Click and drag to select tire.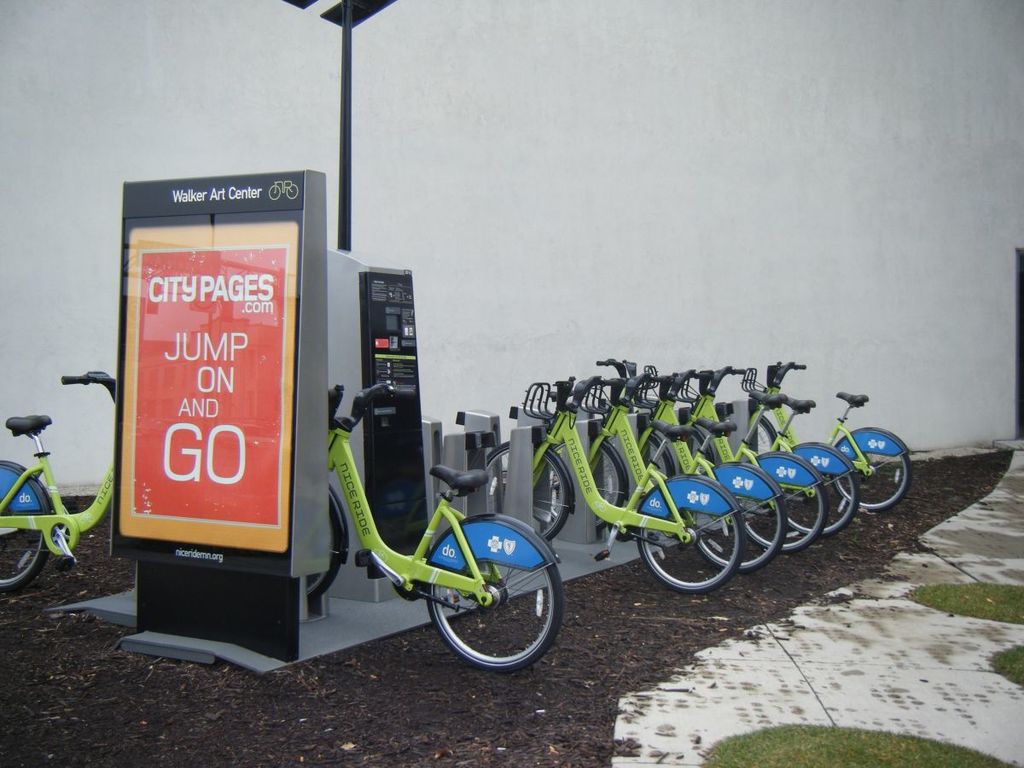
Selection: 742,484,826,554.
